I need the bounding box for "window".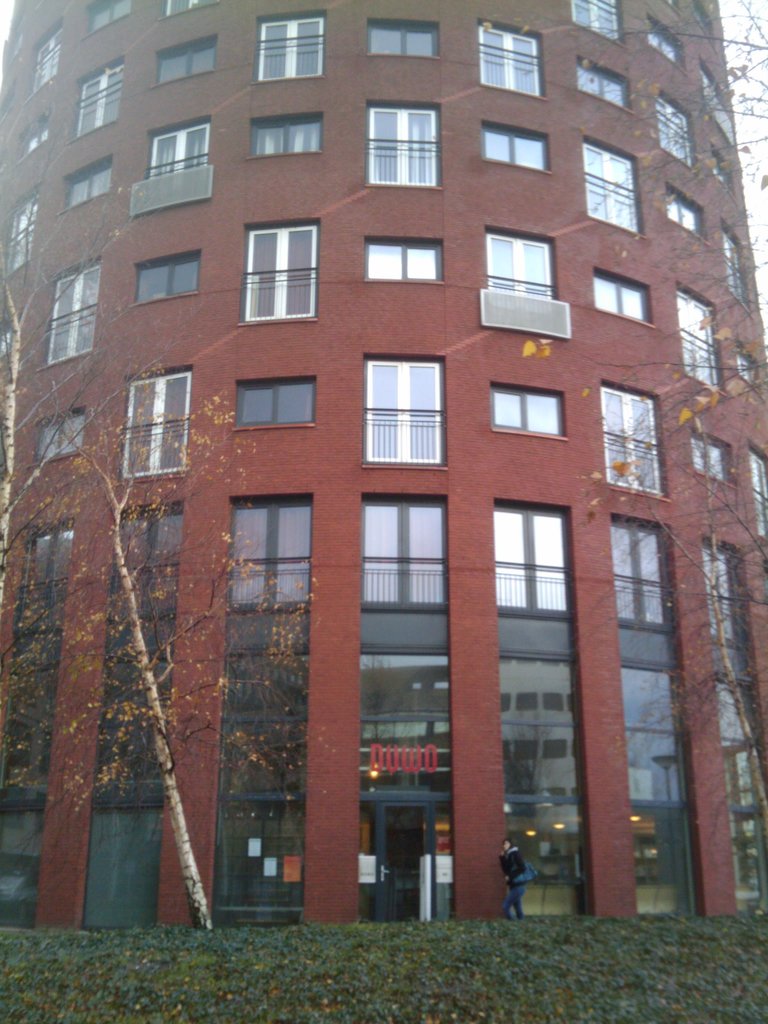
Here it is: 65 154 114 209.
